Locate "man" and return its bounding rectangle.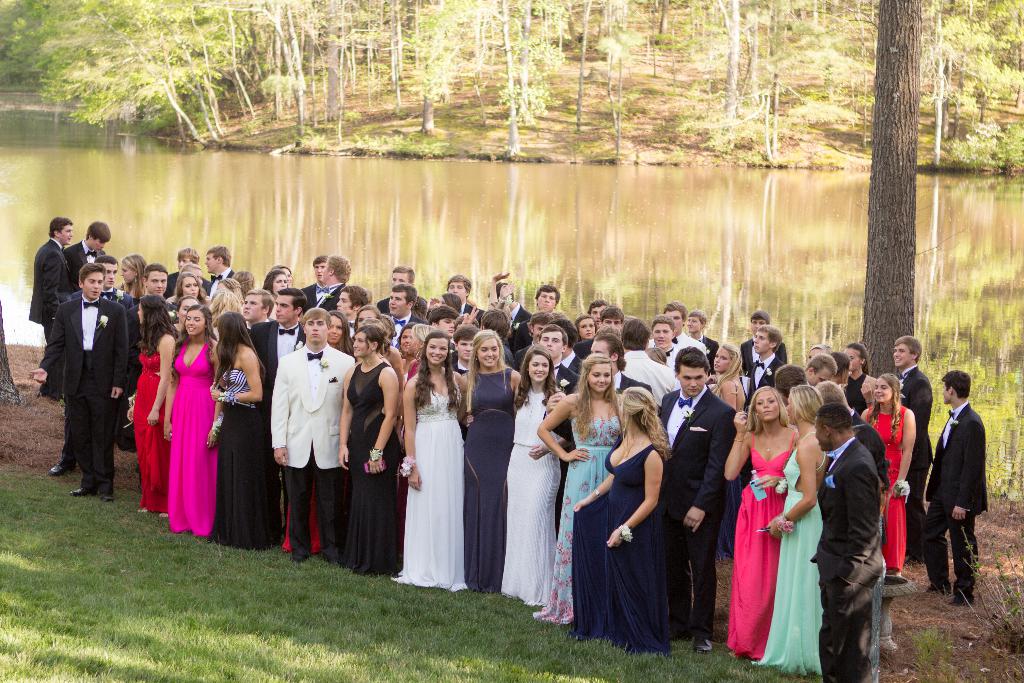
region(241, 282, 283, 384).
